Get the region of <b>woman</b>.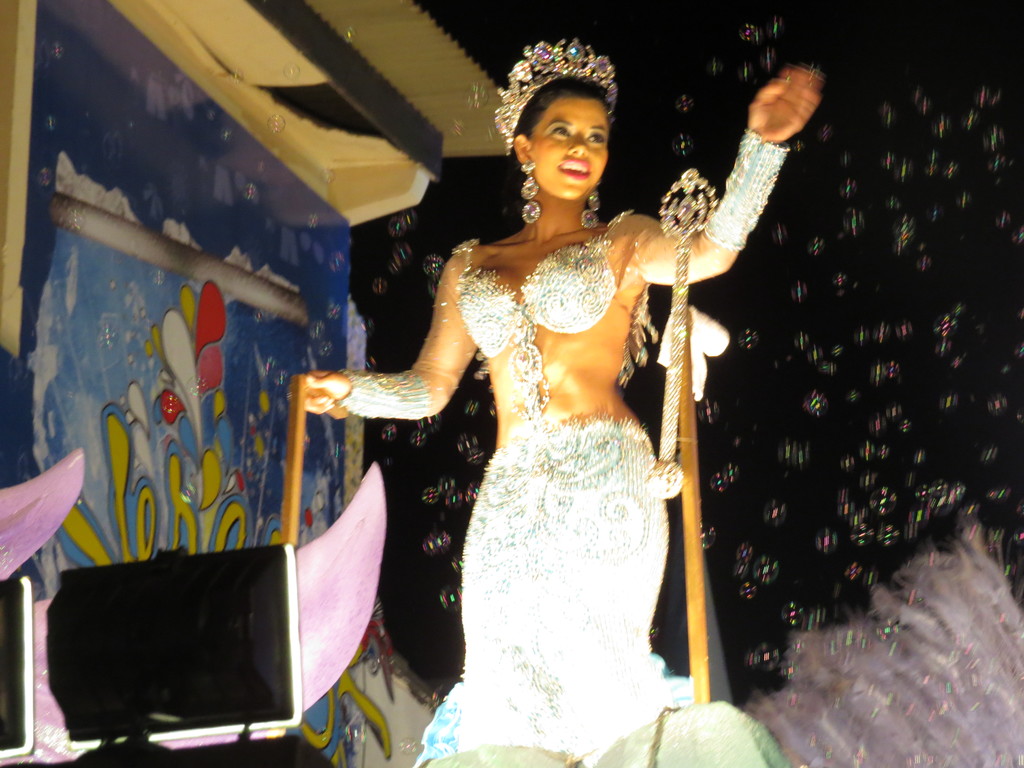
349 37 769 672.
